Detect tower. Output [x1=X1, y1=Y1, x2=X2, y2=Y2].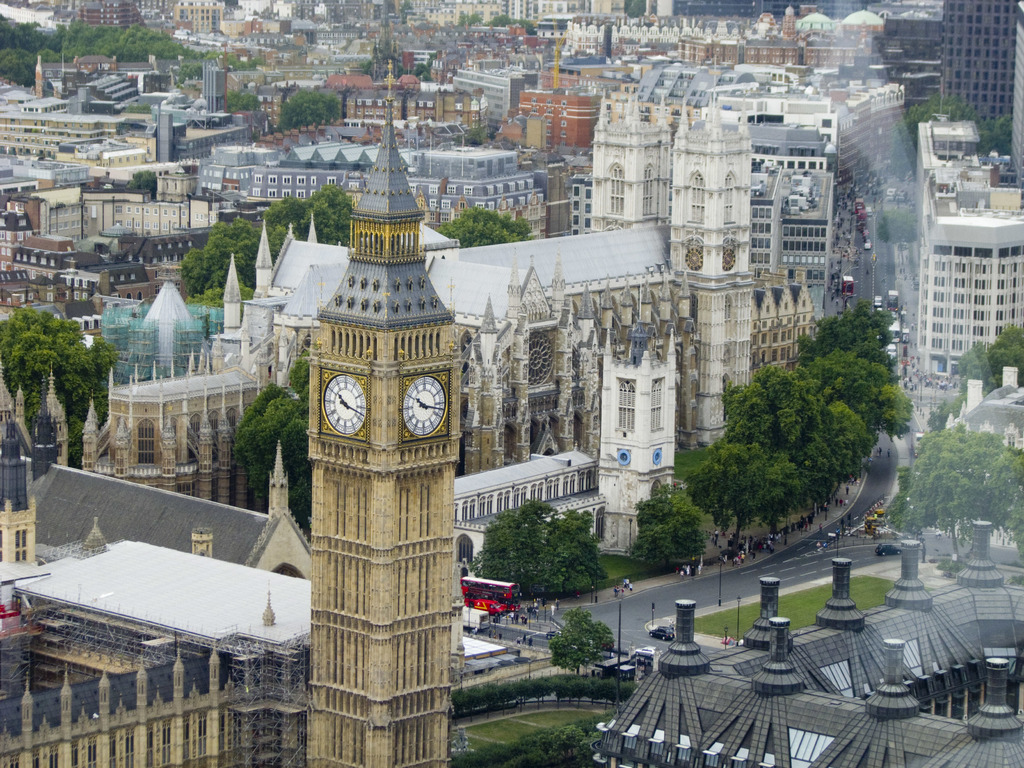
[x1=586, y1=93, x2=675, y2=243].
